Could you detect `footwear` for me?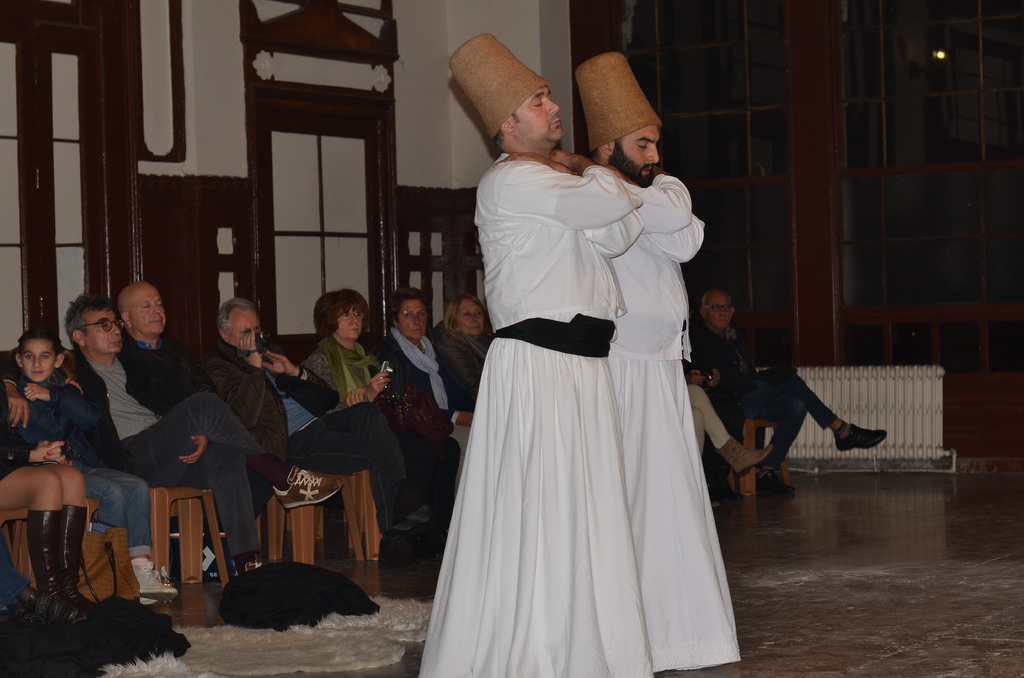
Detection result: locate(833, 418, 891, 453).
